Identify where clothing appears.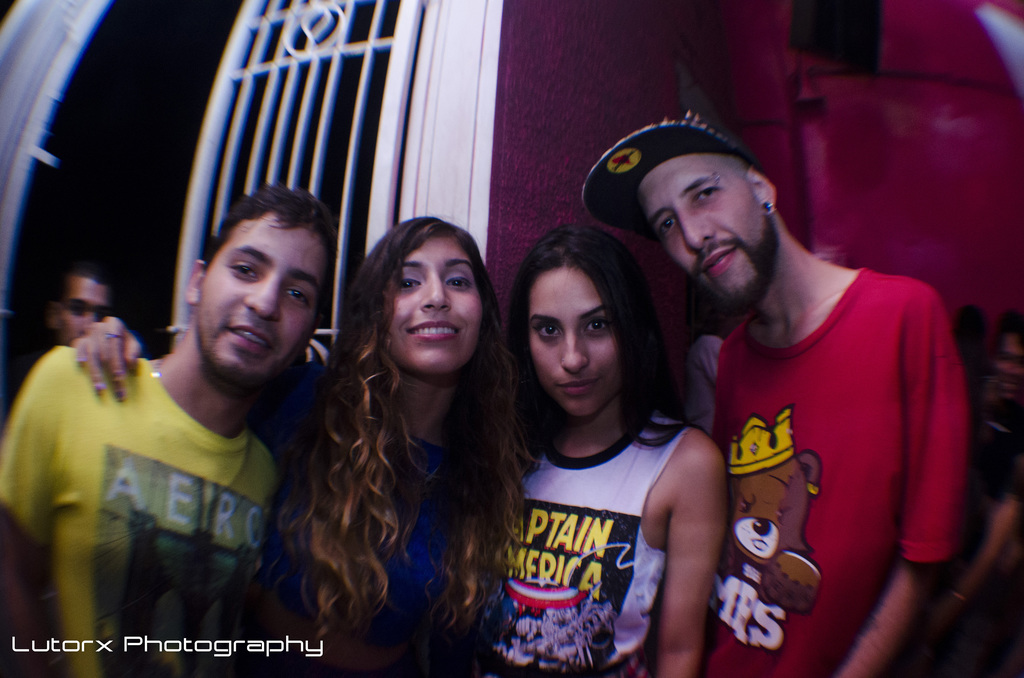
Appears at crop(0, 343, 278, 677).
